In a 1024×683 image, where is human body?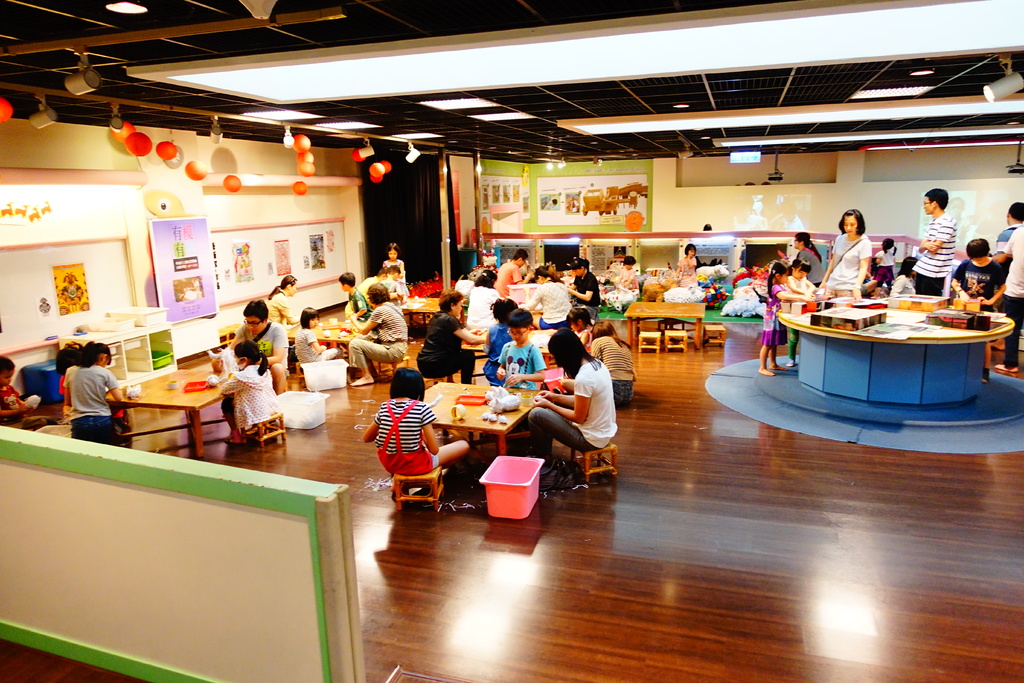
left=896, top=251, right=914, bottom=294.
